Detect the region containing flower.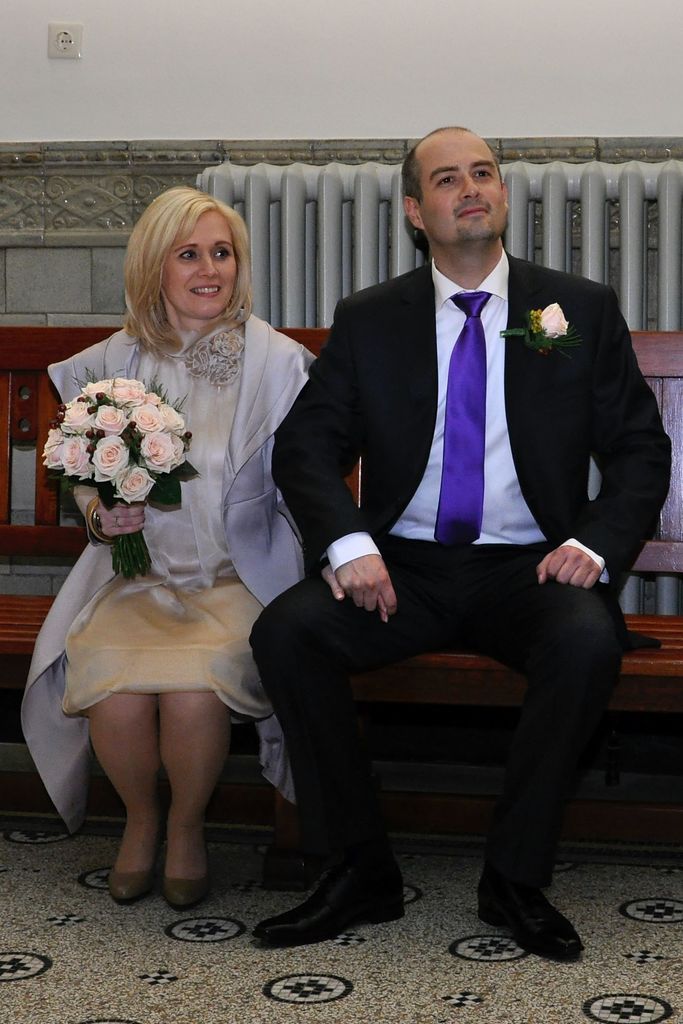
(539, 301, 570, 335).
